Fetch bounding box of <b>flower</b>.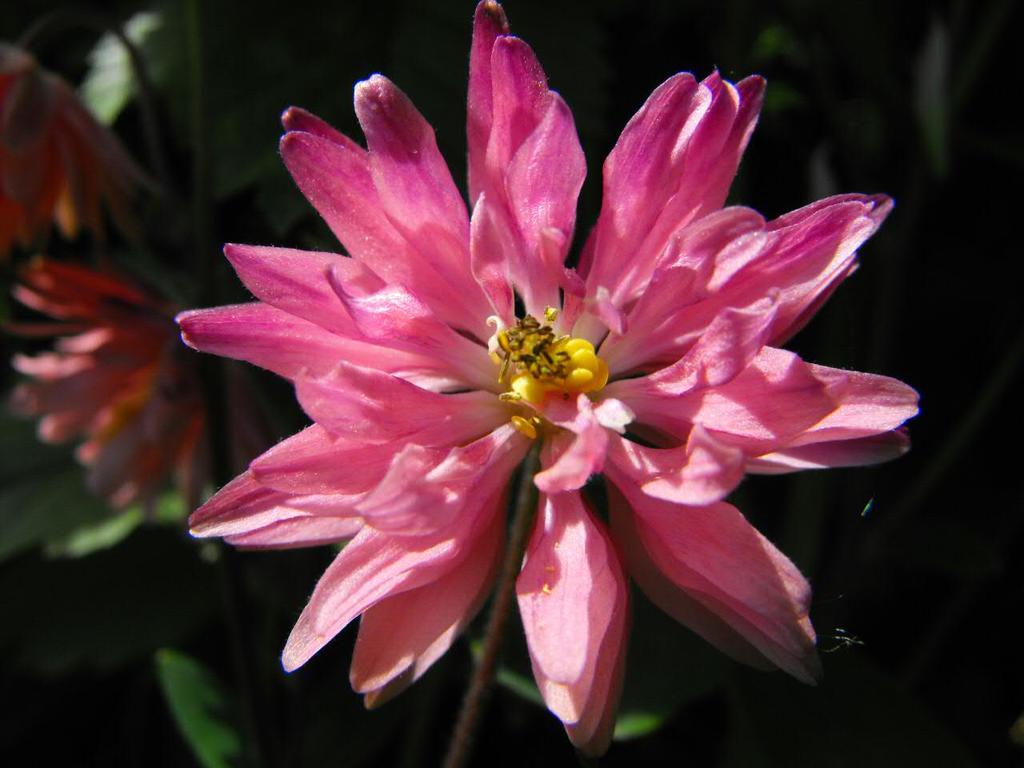
Bbox: BBox(170, 47, 911, 735).
